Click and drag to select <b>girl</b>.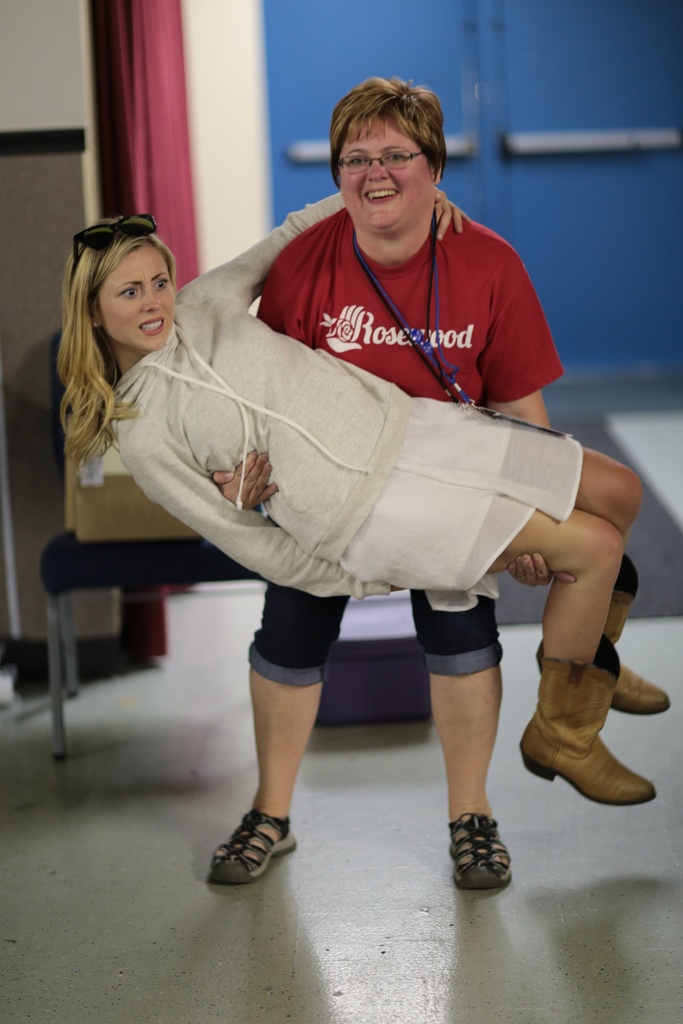
Selection: 49, 209, 676, 805.
